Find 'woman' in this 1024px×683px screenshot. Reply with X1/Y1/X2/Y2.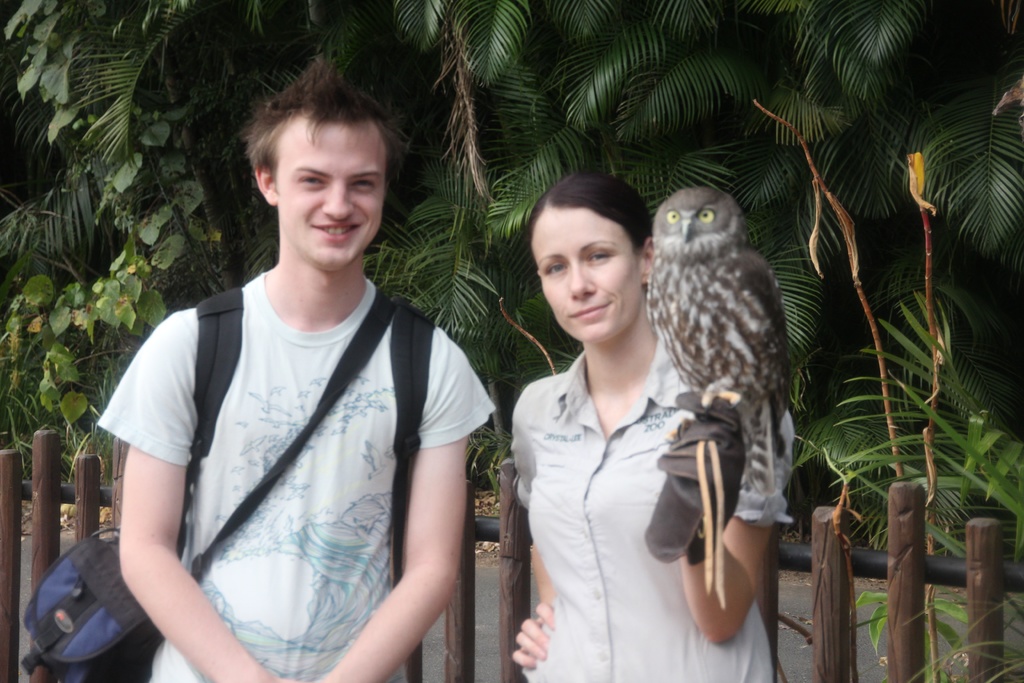
499/169/735/682.
